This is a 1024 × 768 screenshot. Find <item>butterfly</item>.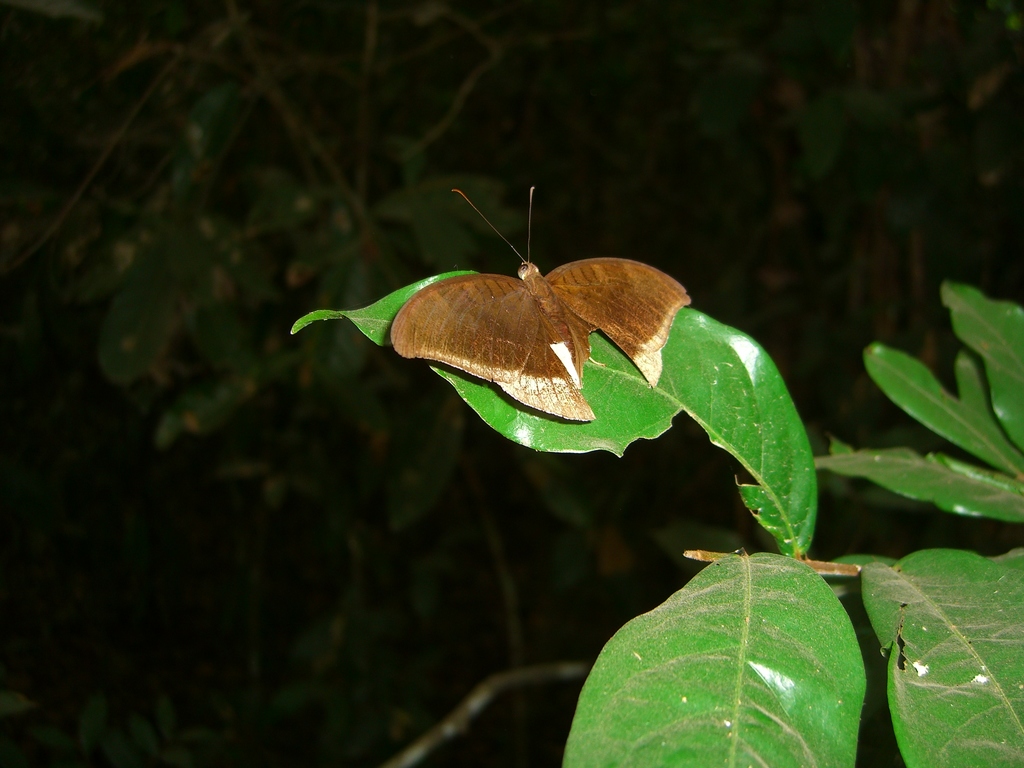
Bounding box: [left=389, top=180, right=690, bottom=423].
